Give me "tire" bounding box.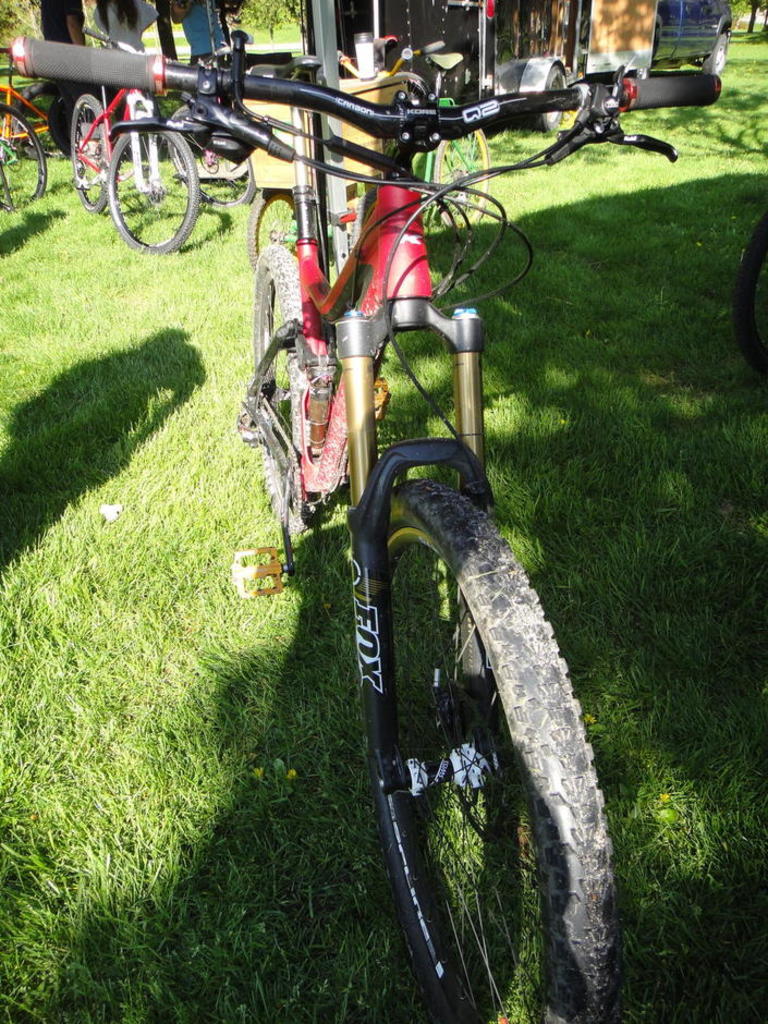
[253,242,318,523].
